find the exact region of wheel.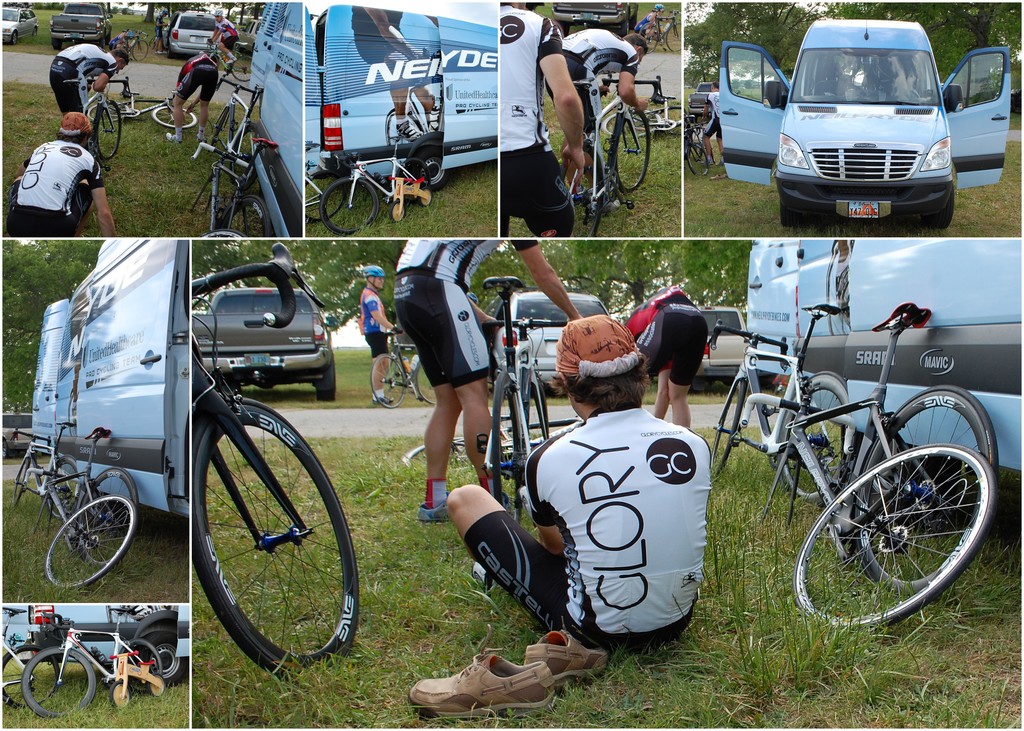
Exact region: rect(419, 189, 436, 206).
